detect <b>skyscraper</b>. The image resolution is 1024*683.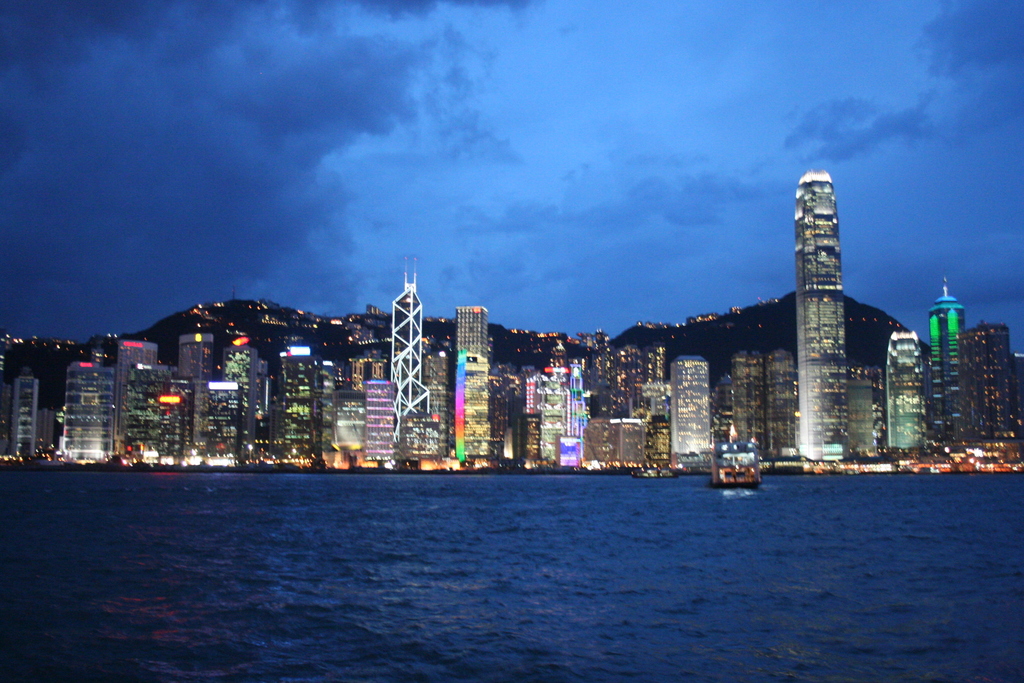
crop(670, 352, 710, 473).
